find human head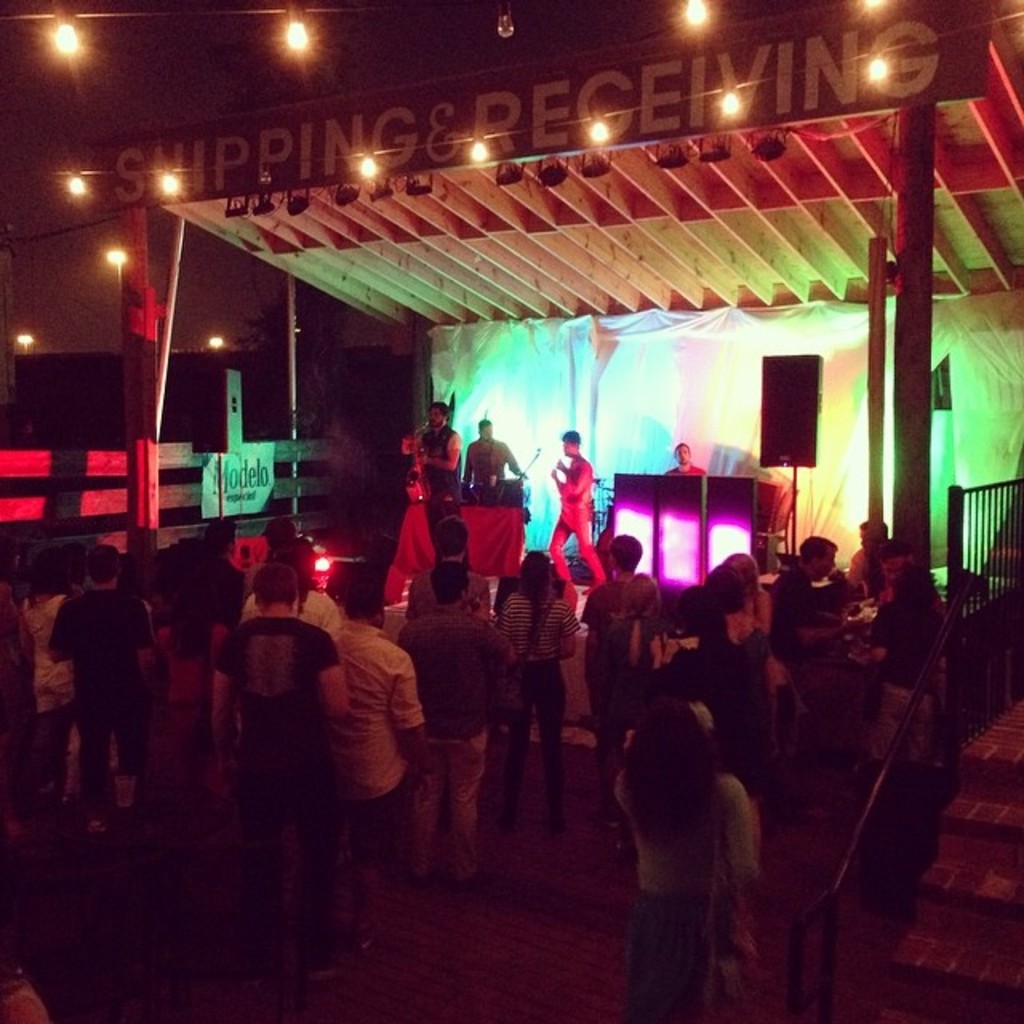
<region>477, 416, 490, 437</region>
